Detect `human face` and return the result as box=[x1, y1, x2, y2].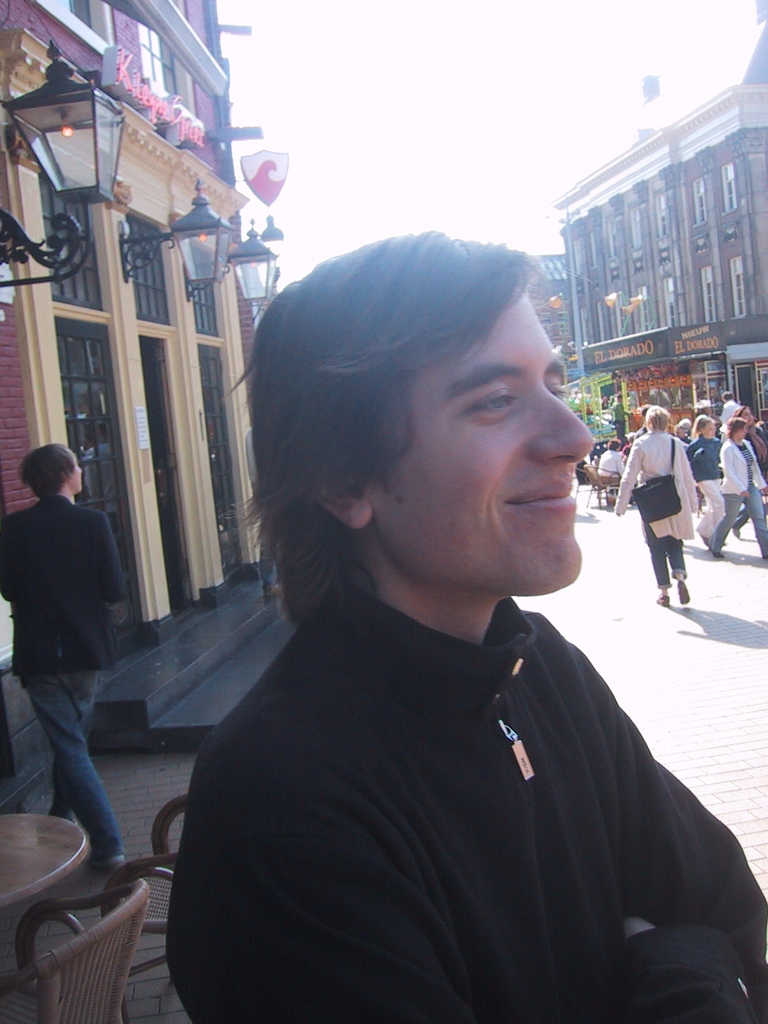
box=[739, 406, 751, 424].
